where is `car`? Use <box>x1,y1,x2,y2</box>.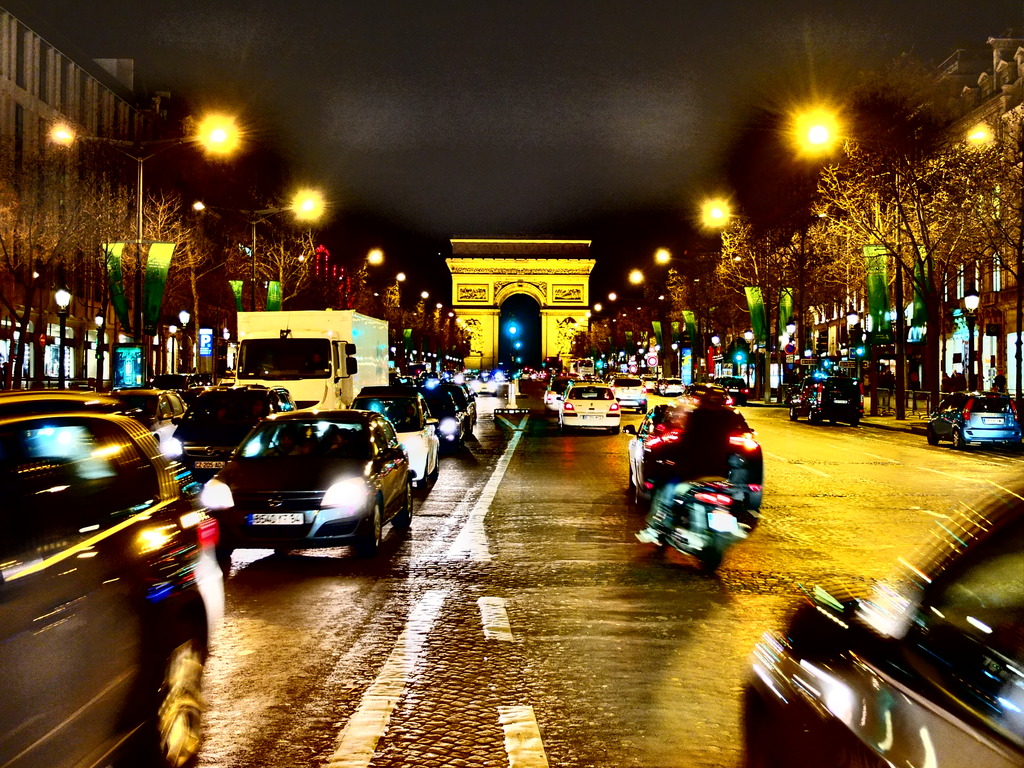
<box>610,373,650,412</box>.
